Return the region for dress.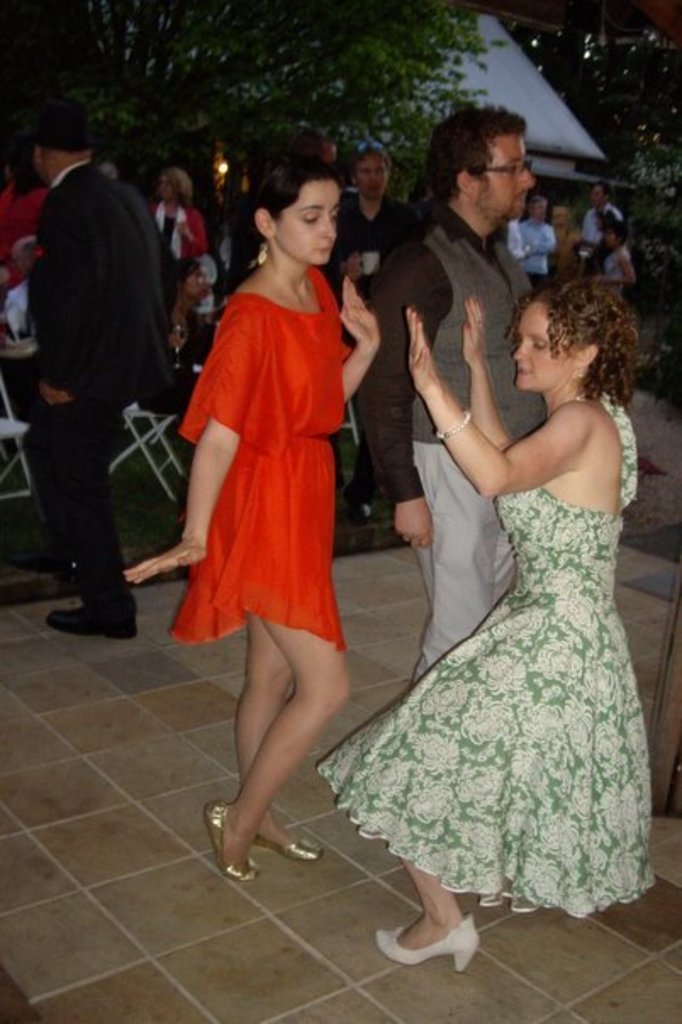
[left=324, top=393, right=657, bottom=917].
